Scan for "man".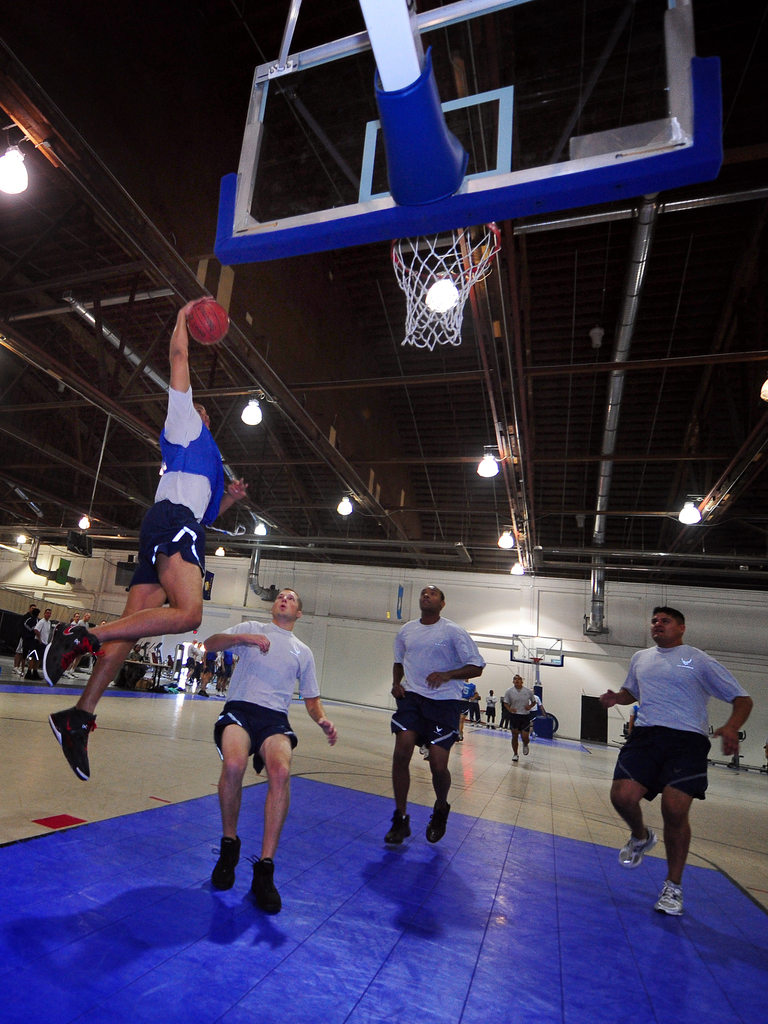
Scan result: Rect(602, 603, 754, 913).
